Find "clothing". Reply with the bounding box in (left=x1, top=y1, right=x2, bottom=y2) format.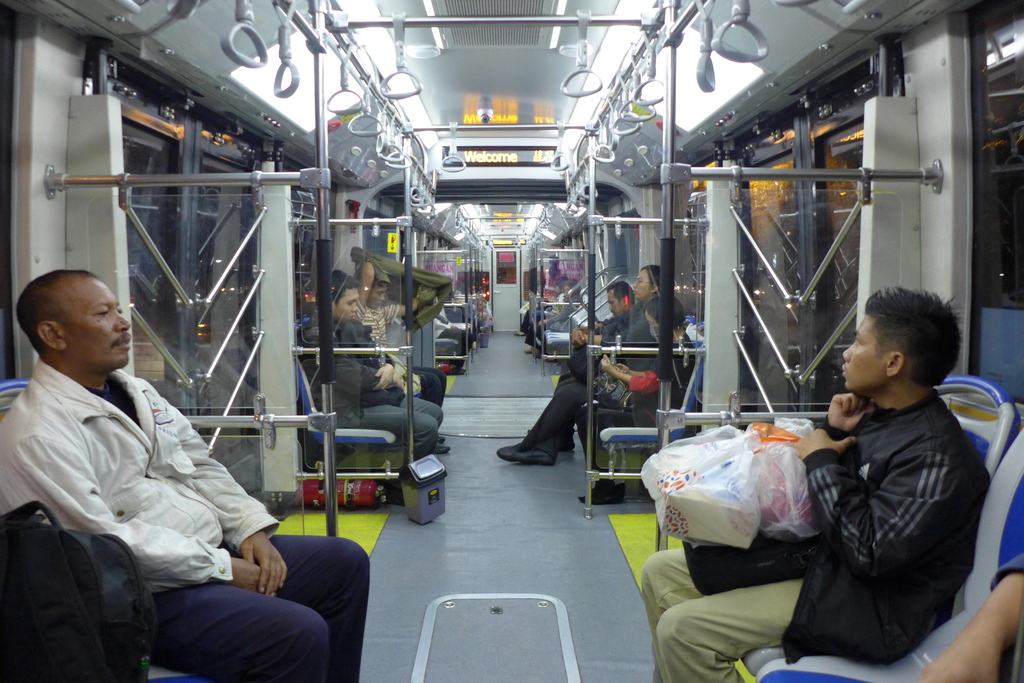
(left=637, top=389, right=991, bottom=679).
